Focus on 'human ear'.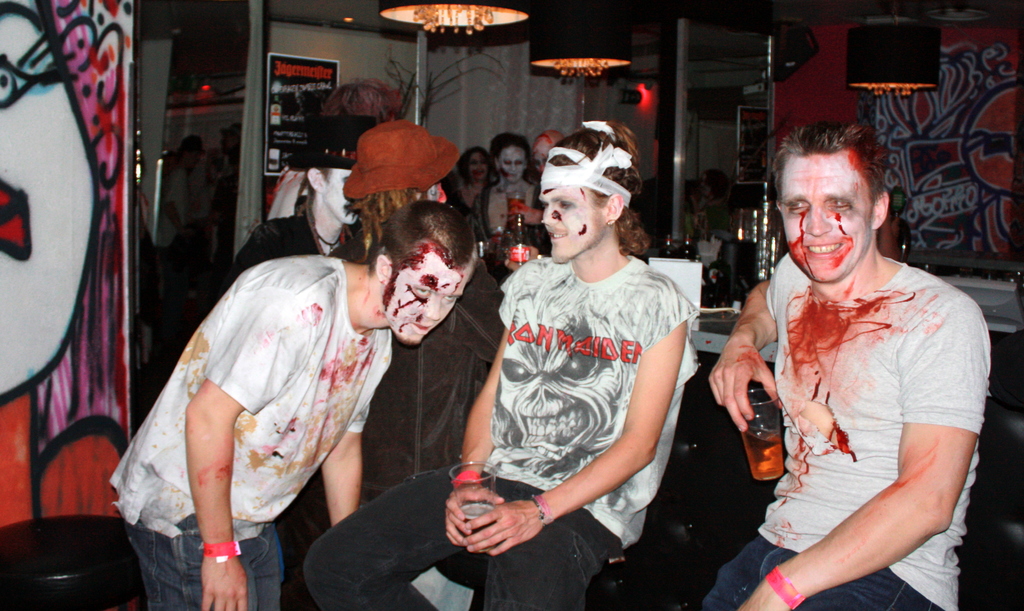
Focused at <box>774,200,781,212</box>.
